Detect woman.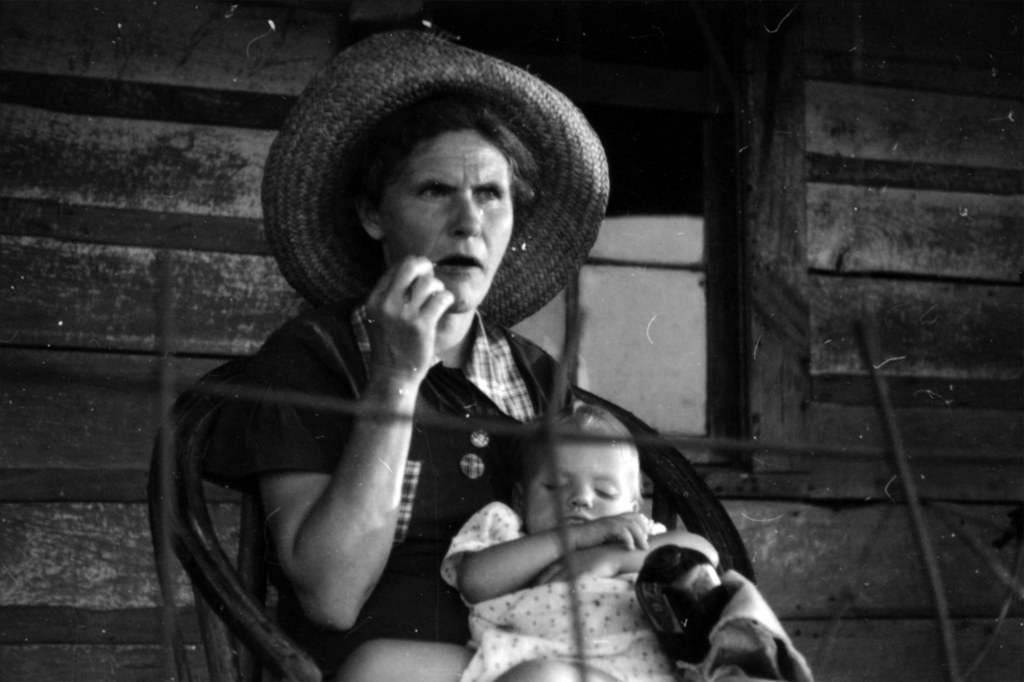
Detected at region(195, 63, 758, 681).
